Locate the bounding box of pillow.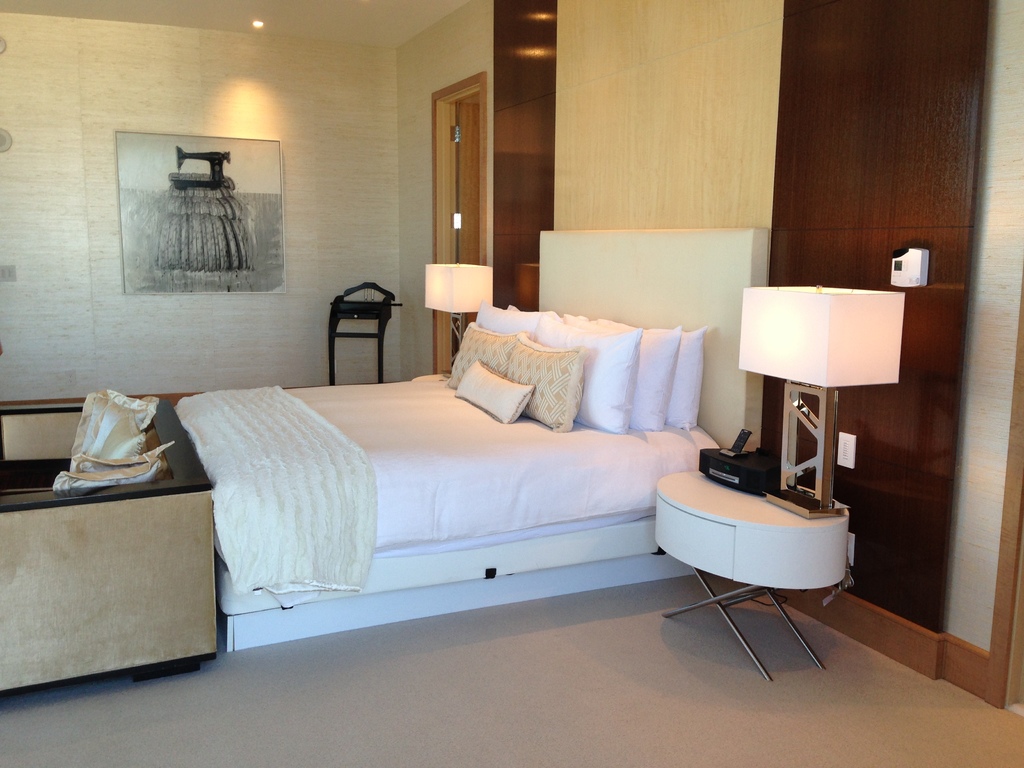
Bounding box: bbox=(667, 326, 714, 431).
